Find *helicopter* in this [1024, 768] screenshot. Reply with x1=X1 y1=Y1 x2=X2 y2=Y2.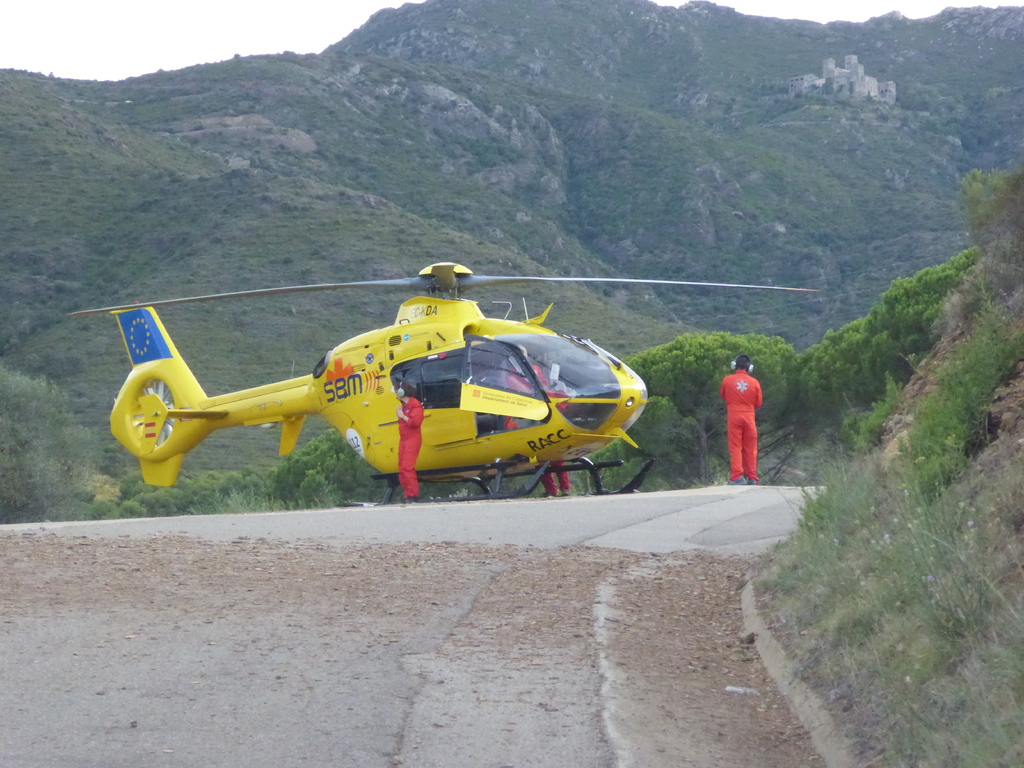
x1=66 y1=261 x2=822 y2=508.
